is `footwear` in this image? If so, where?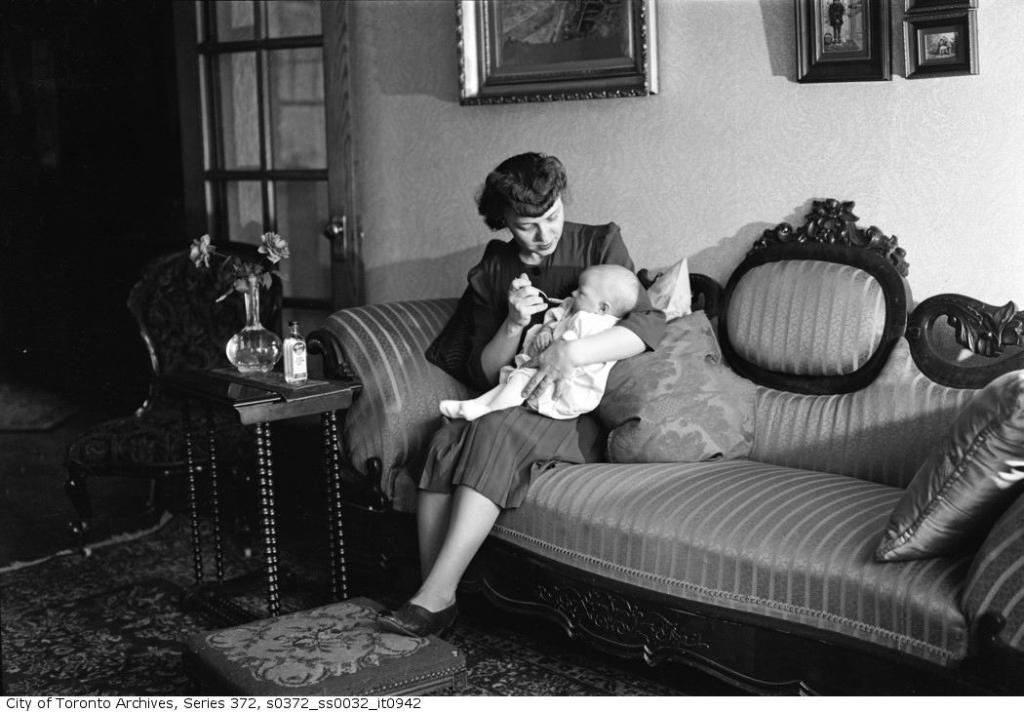
Yes, at <region>381, 597, 454, 638</region>.
